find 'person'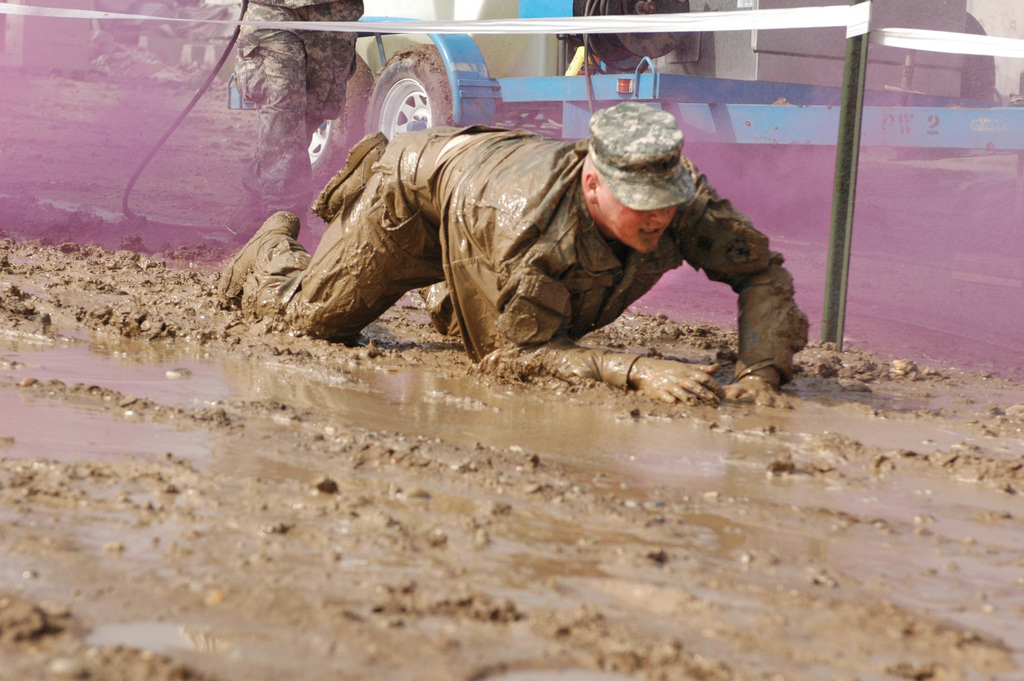
213/95/808/409
